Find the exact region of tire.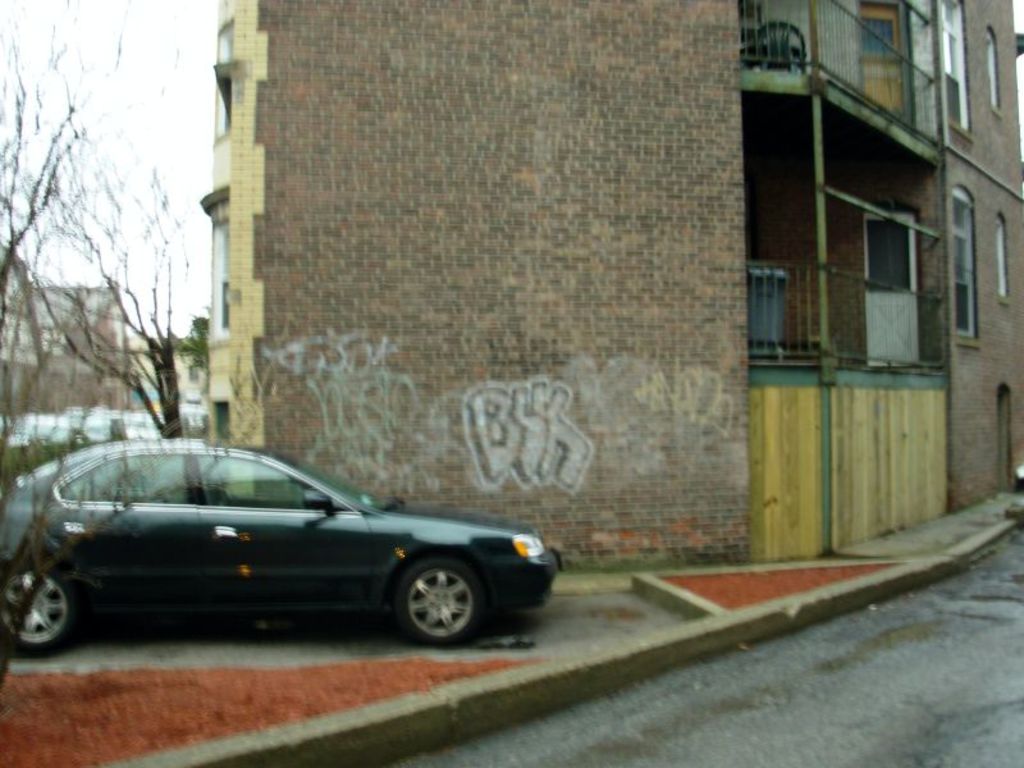
Exact region: select_region(369, 563, 476, 650).
